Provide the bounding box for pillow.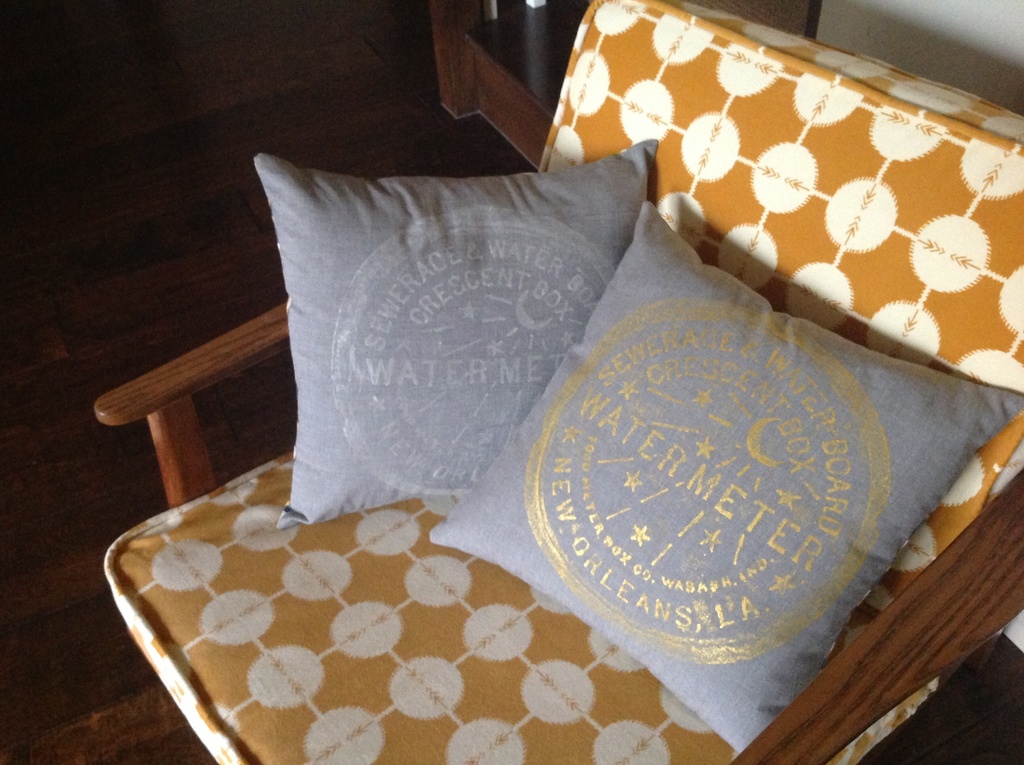
<box>433,203,1023,761</box>.
